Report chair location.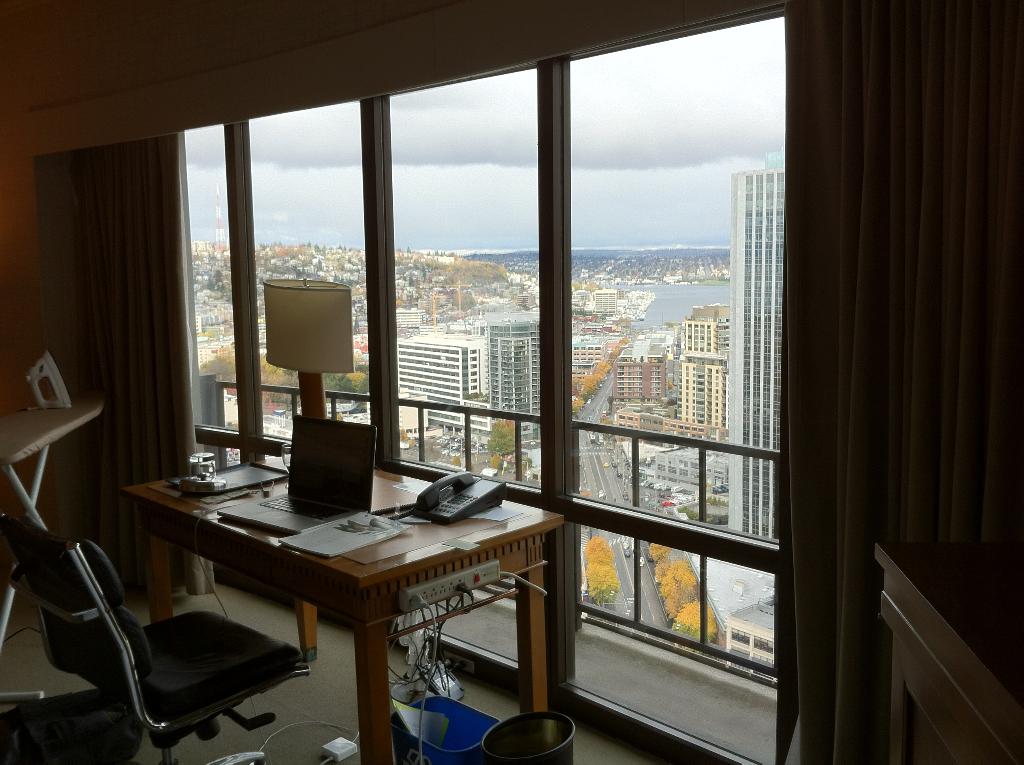
Report: {"x1": 3, "y1": 502, "x2": 299, "y2": 735}.
